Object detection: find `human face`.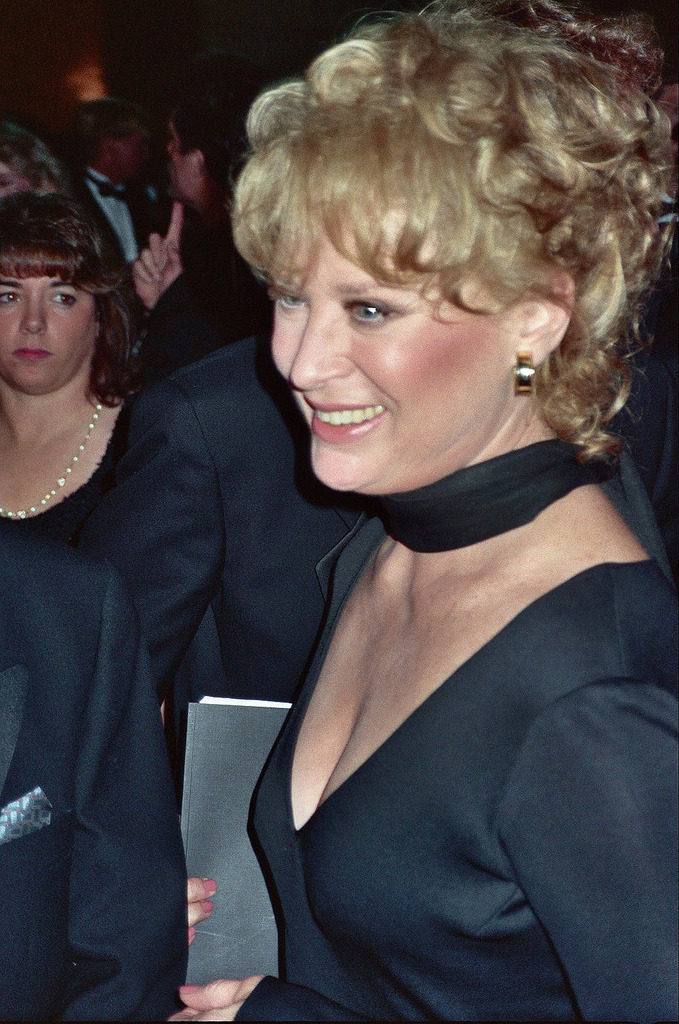
bbox(271, 194, 516, 497).
